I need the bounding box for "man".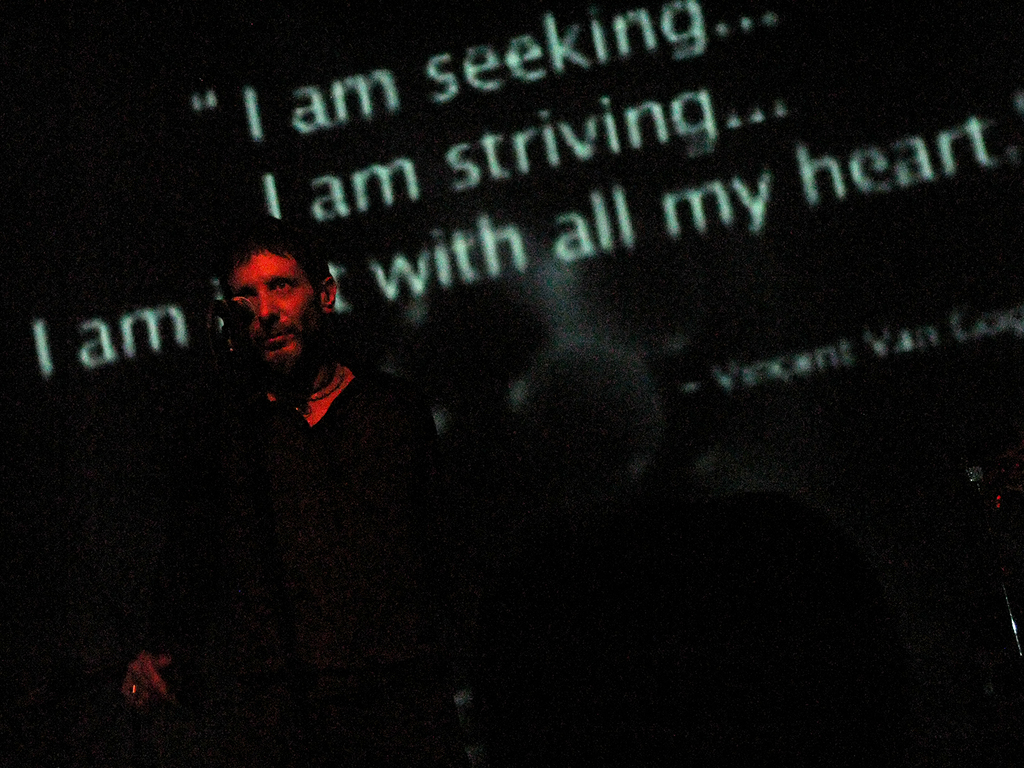
Here it is: 147 202 443 636.
